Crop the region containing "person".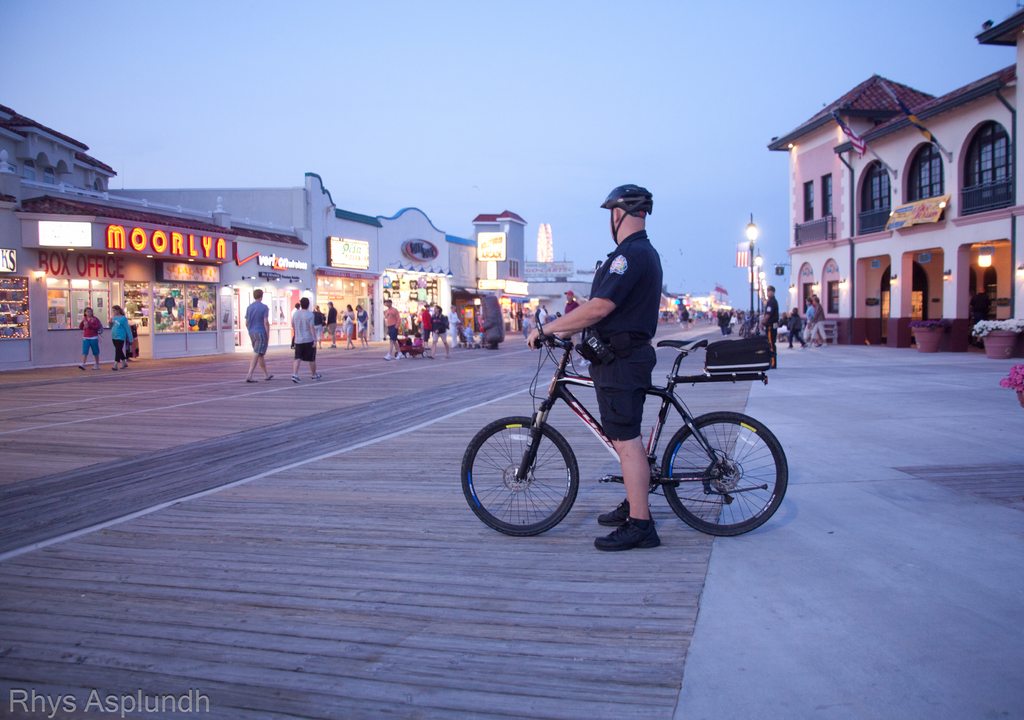
Crop region: l=758, t=284, r=778, b=366.
